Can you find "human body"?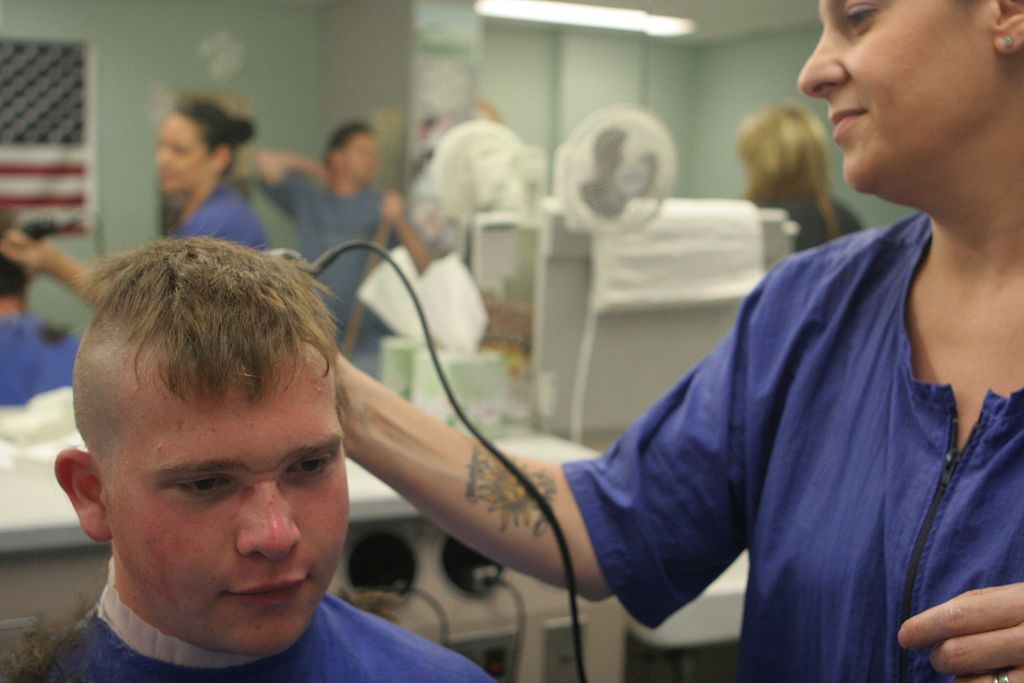
Yes, bounding box: BBox(4, 213, 539, 682).
